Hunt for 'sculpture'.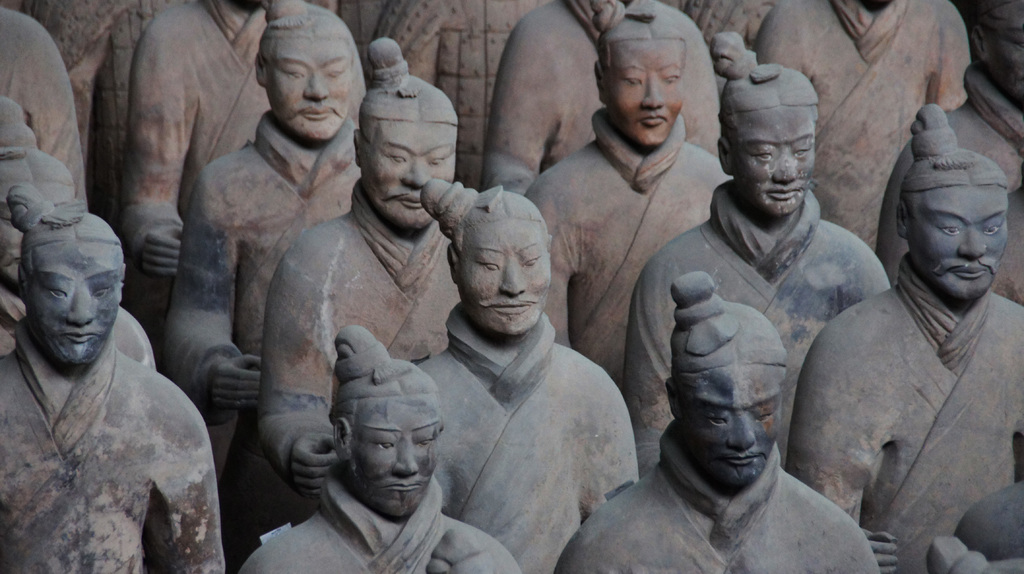
Hunted down at 557 269 876 566.
